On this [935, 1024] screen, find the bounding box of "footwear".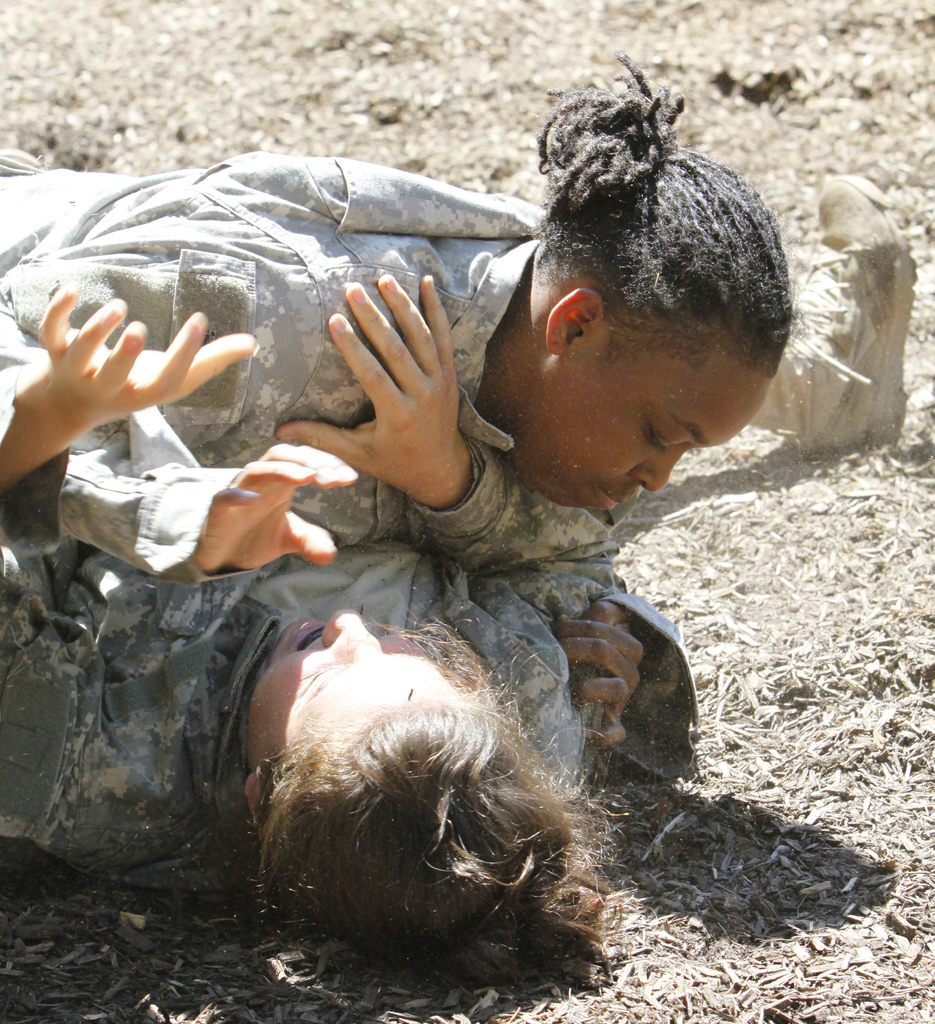
Bounding box: [left=765, top=170, right=915, bottom=450].
